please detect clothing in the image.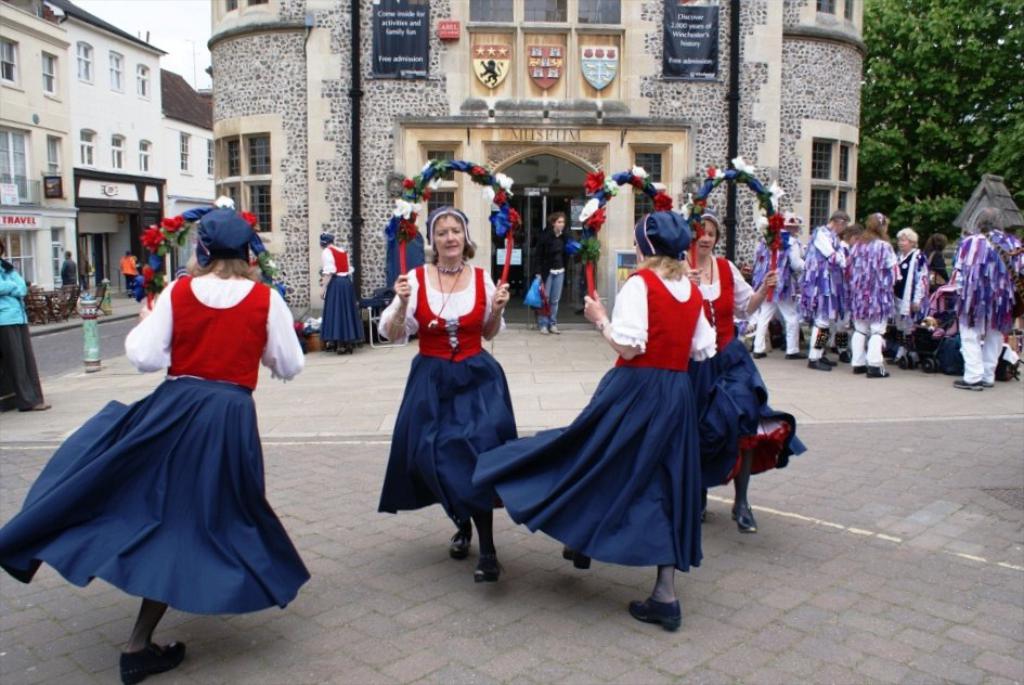
box=[807, 225, 844, 346].
